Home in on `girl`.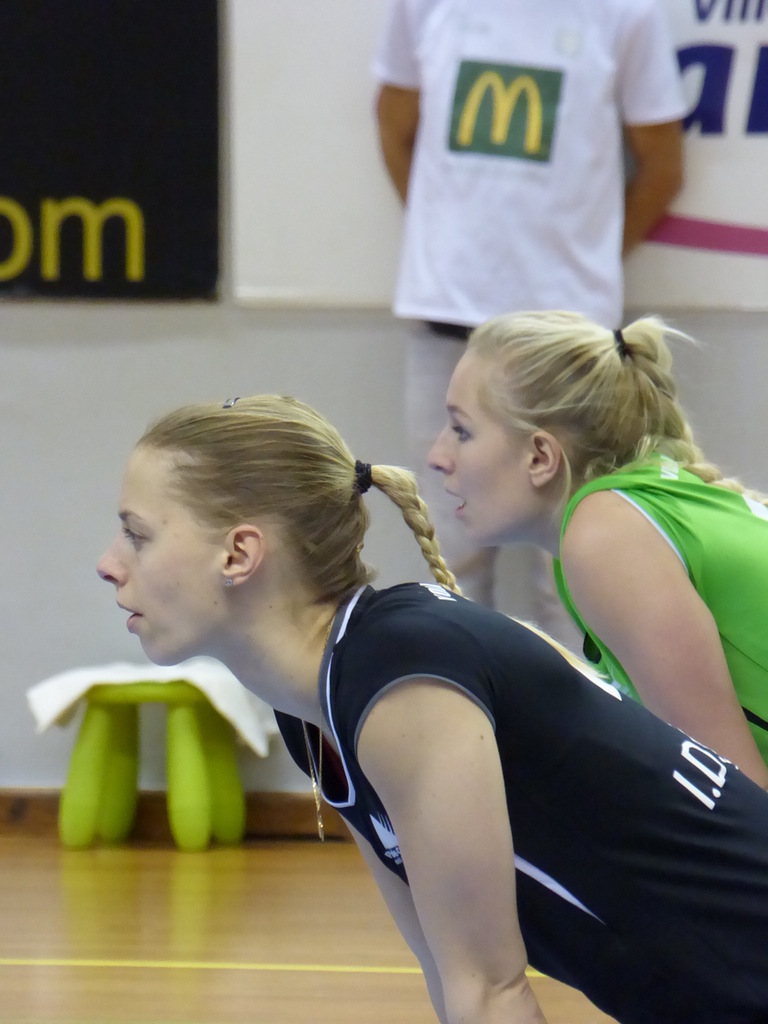
Homed in at 92/393/767/1020.
